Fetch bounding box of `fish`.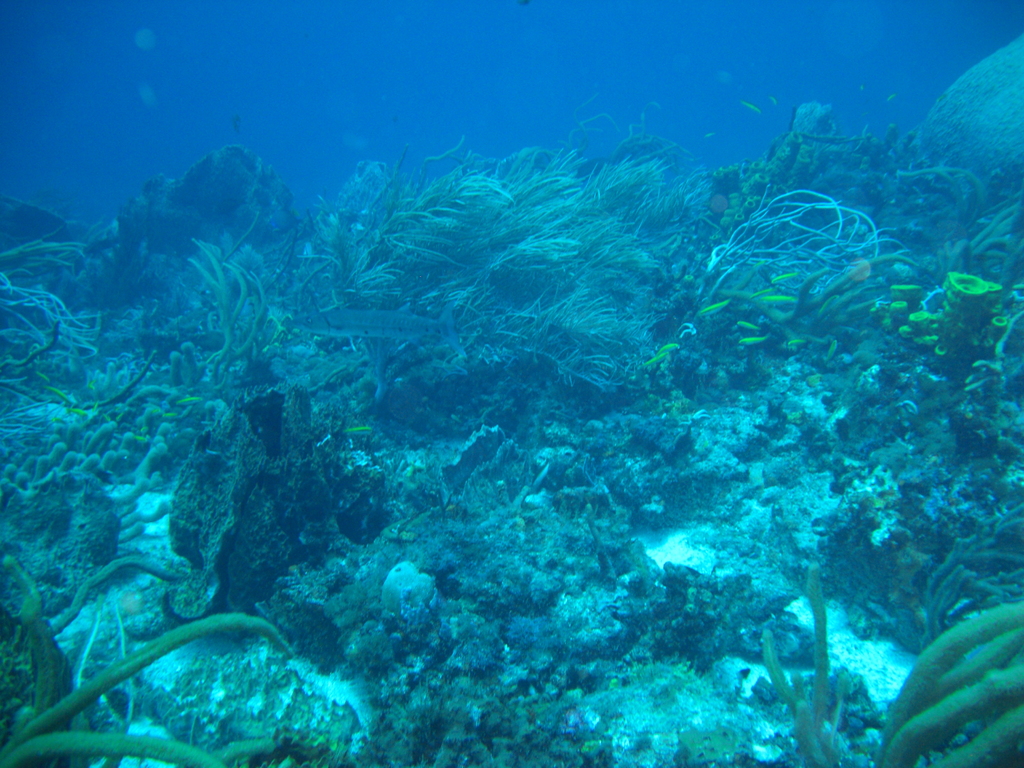
Bbox: left=288, top=297, right=470, bottom=360.
